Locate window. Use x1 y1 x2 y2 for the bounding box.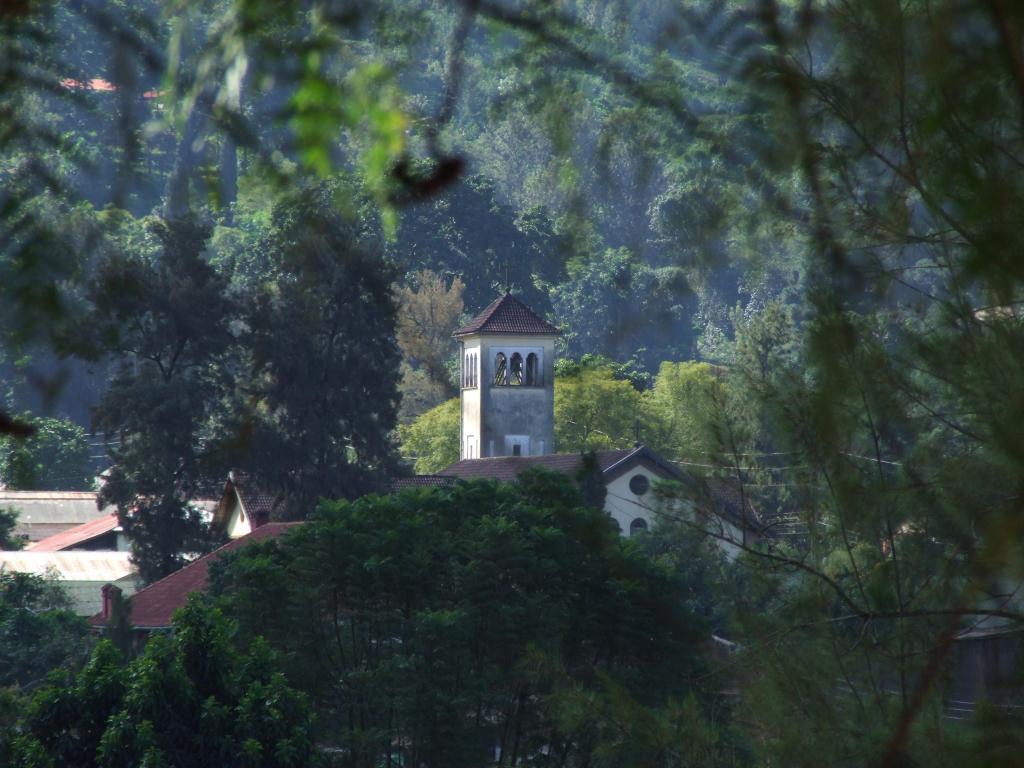
493 351 506 382.
